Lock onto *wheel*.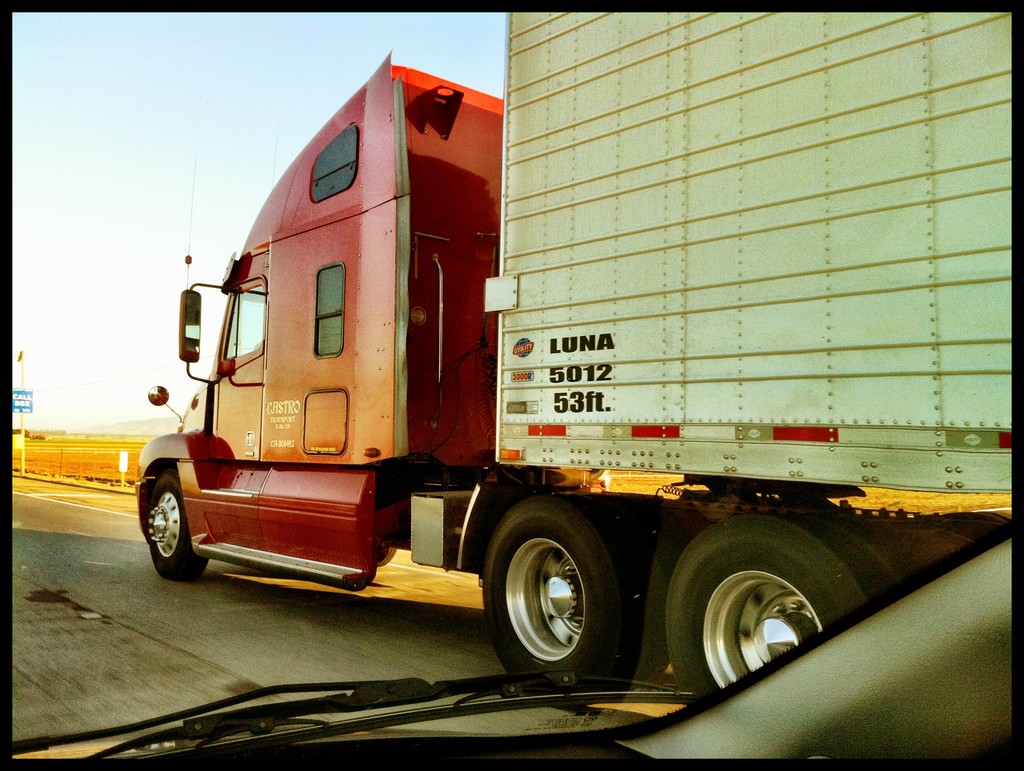
Locked: {"x1": 483, "y1": 494, "x2": 644, "y2": 694}.
